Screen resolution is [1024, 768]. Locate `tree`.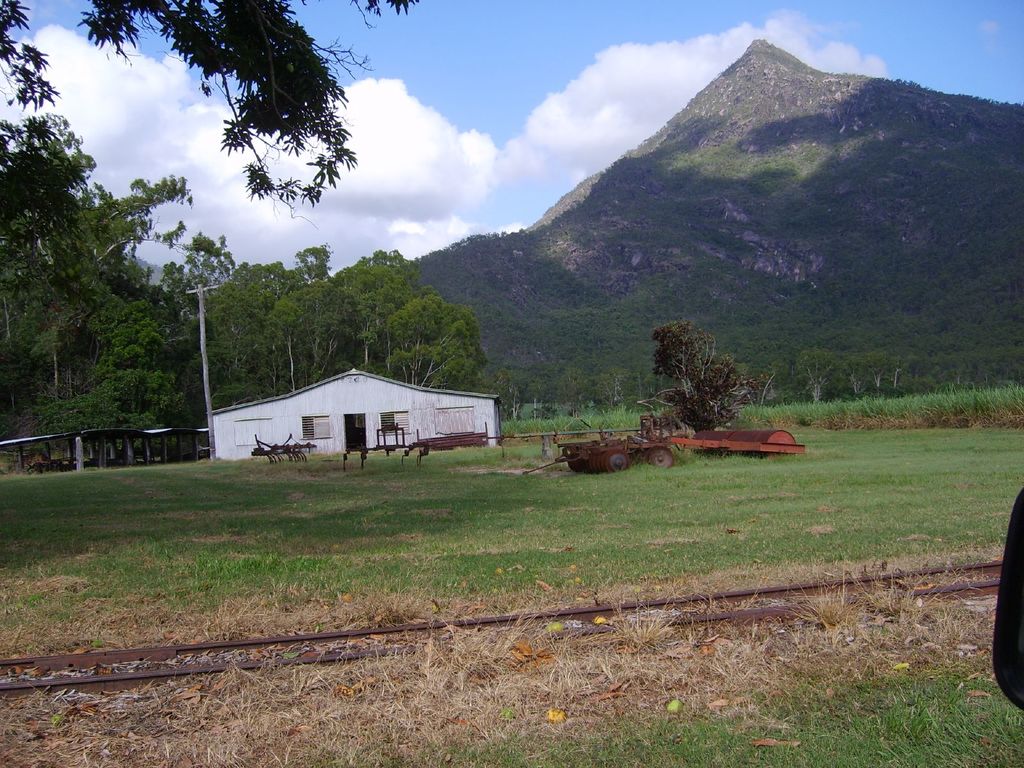
box(0, 0, 435, 299).
